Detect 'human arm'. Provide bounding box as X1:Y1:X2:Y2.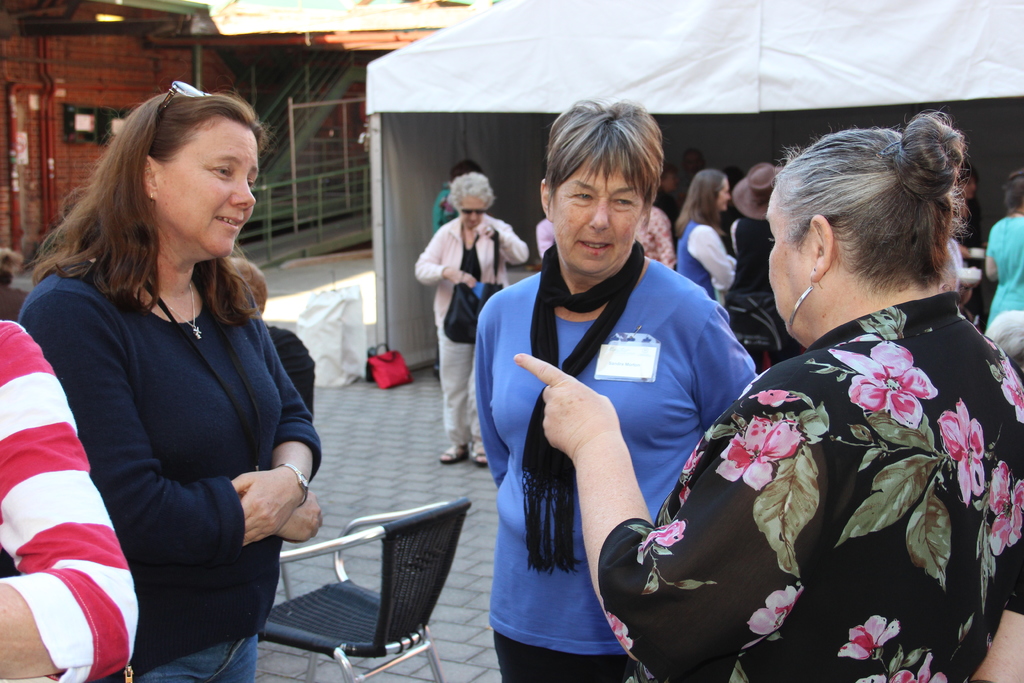
695:304:762:432.
